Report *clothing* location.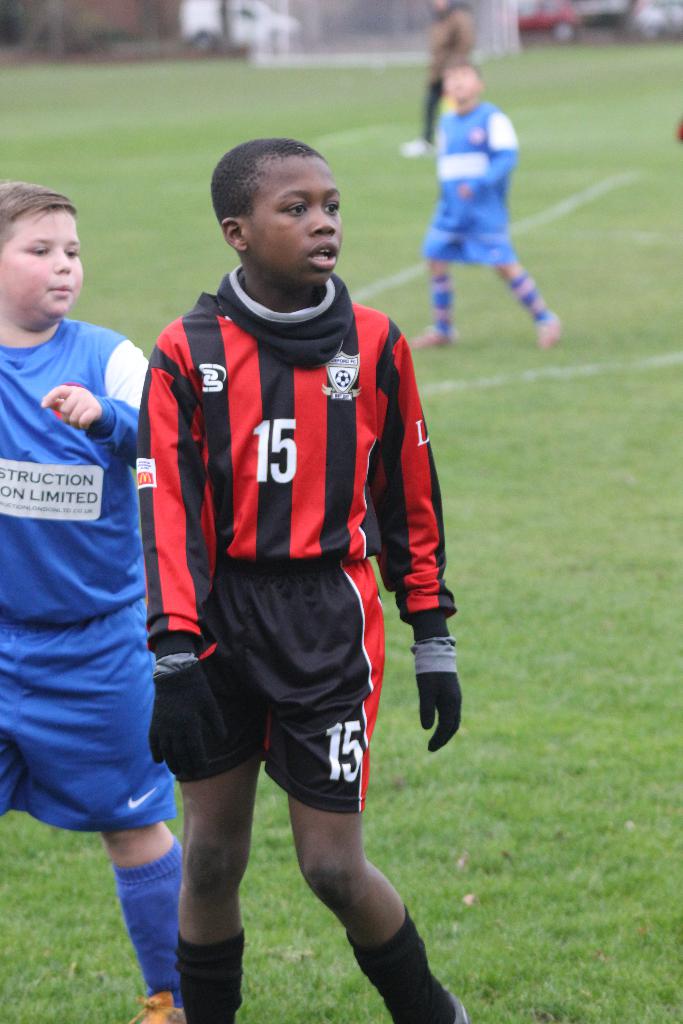
Report: x1=428, y1=101, x2=521, y2=259.
